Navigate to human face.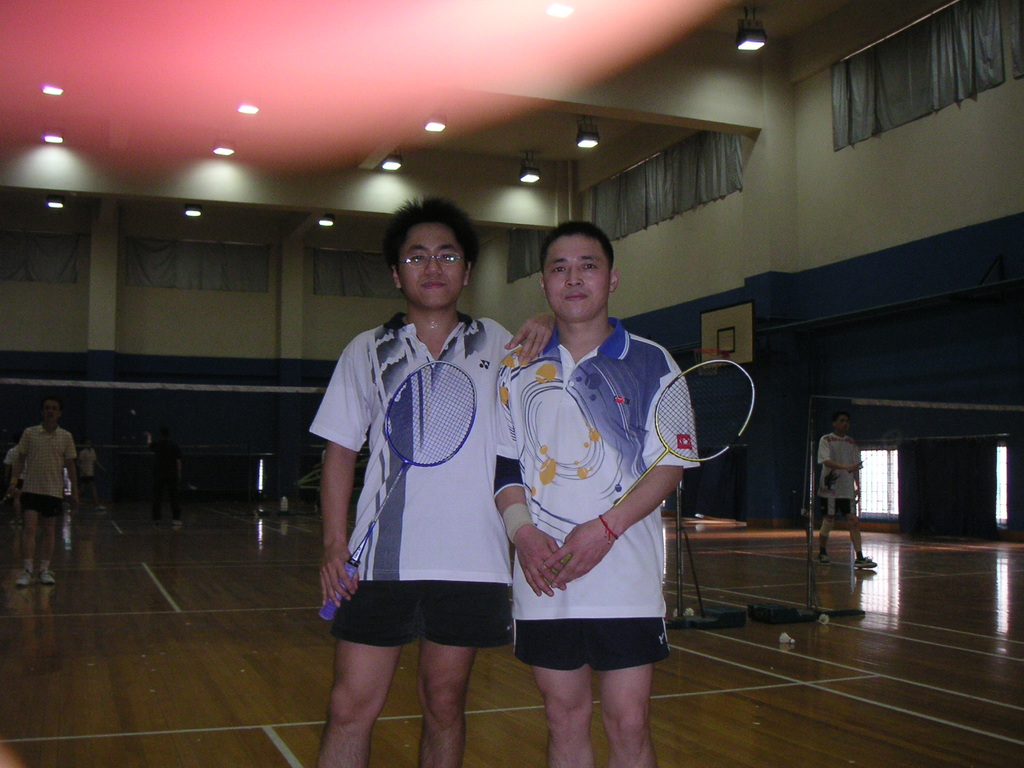
Navigation target: 42,404,57,424.
